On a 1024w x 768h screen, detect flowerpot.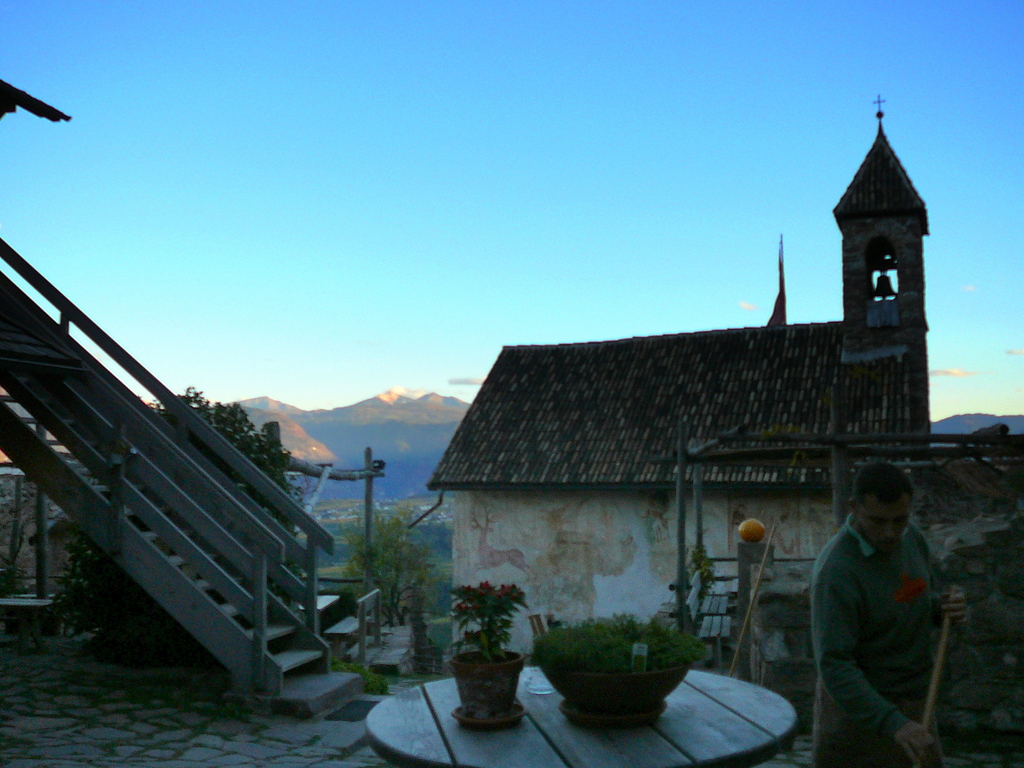
crop(553, 606, 704, 739).
